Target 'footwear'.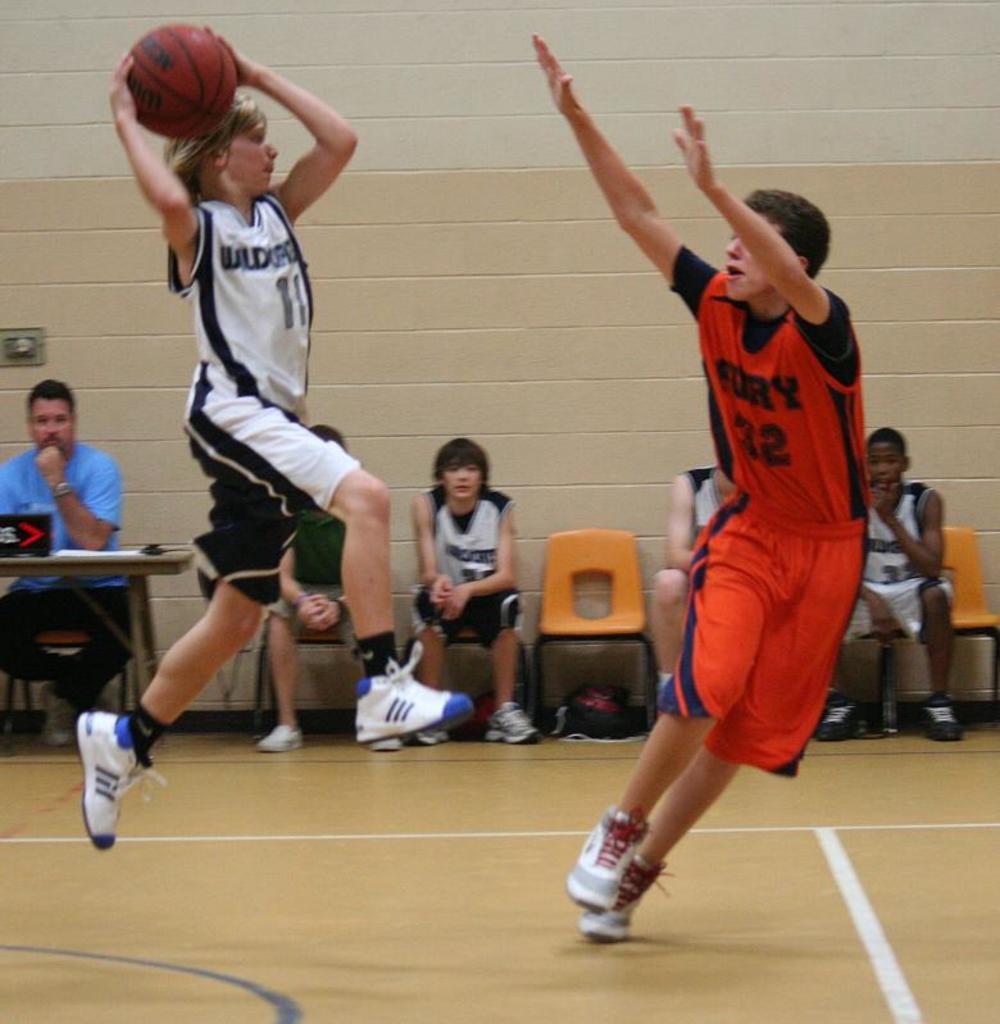
Target region: BBox(254, 727, 303, 755).
